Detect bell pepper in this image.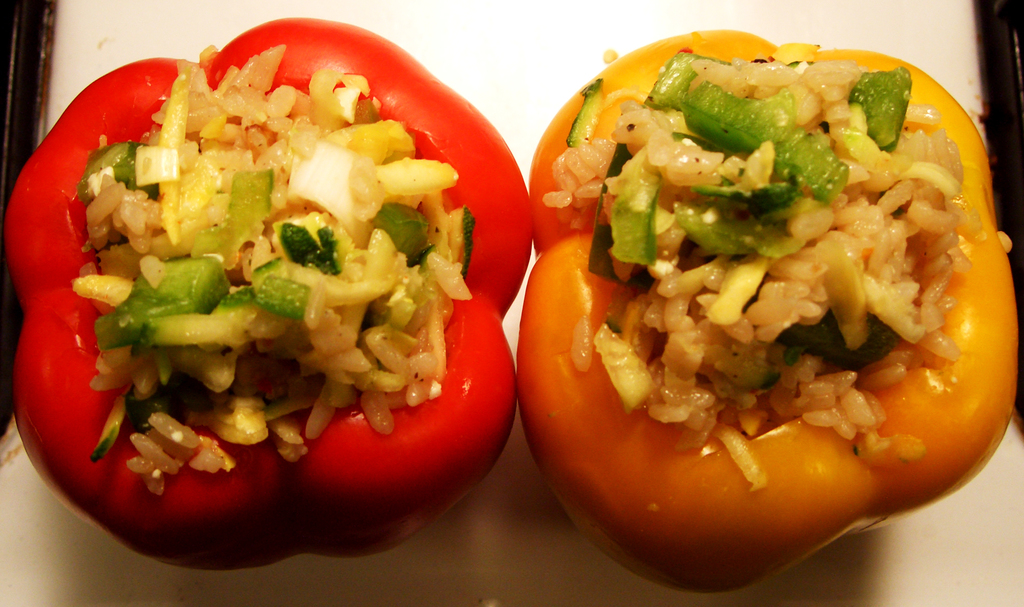
Detection: (left=13, top=17, right=539, bottom=573).
